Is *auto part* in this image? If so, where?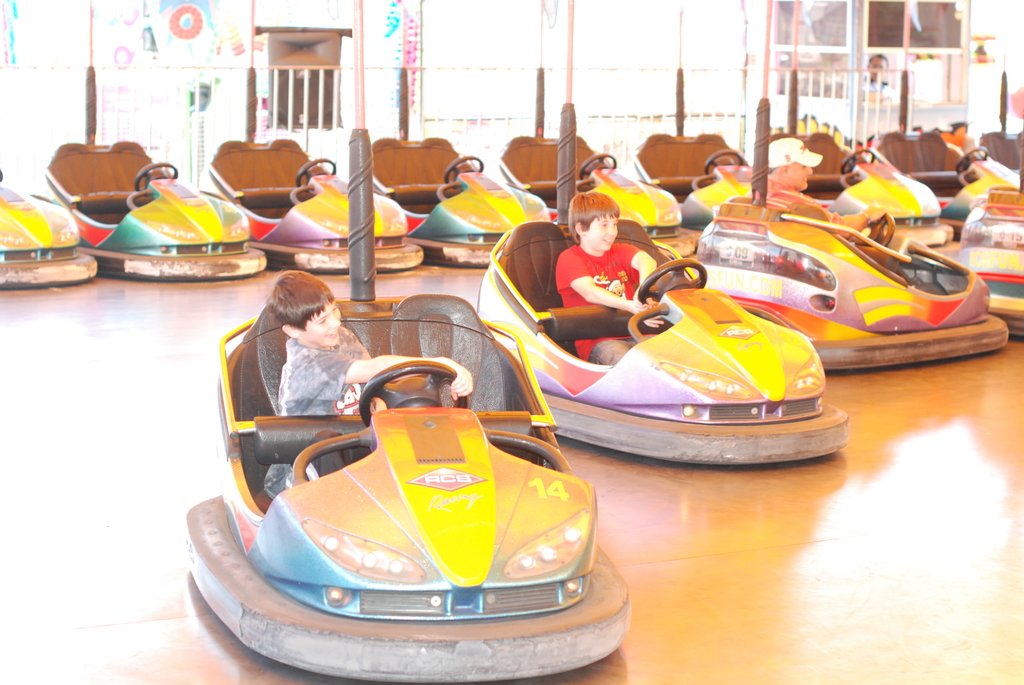
Yes, at left=292, top=155, right=342, bottom=185.
